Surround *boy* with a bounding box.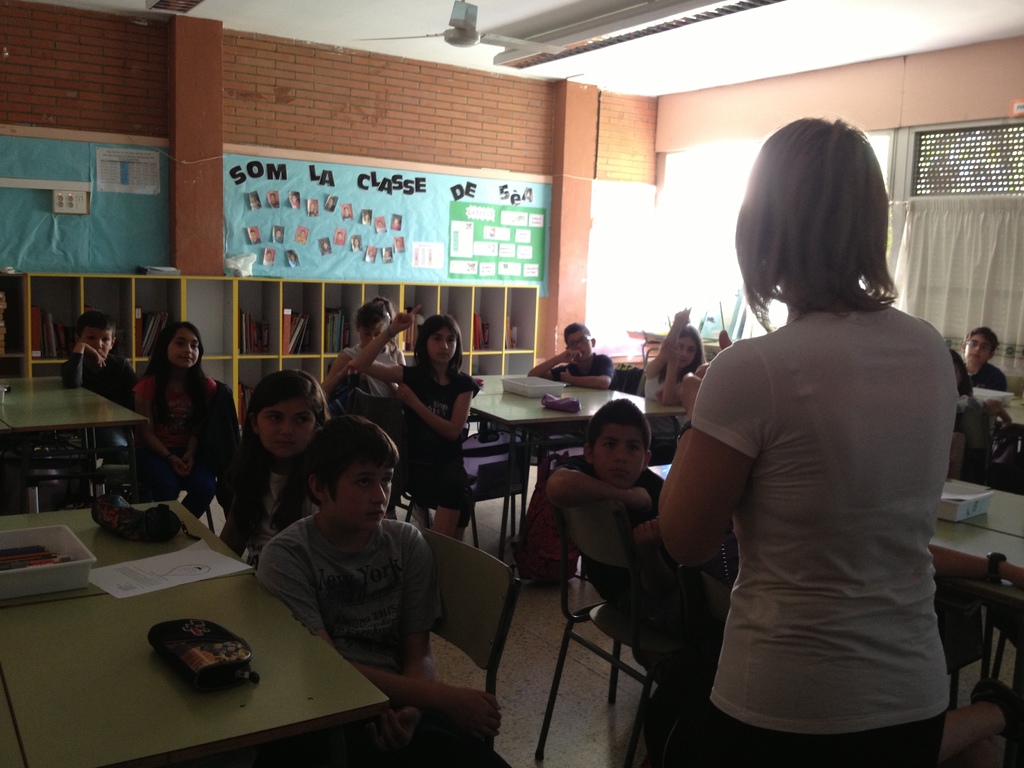
525/321/629/402.
